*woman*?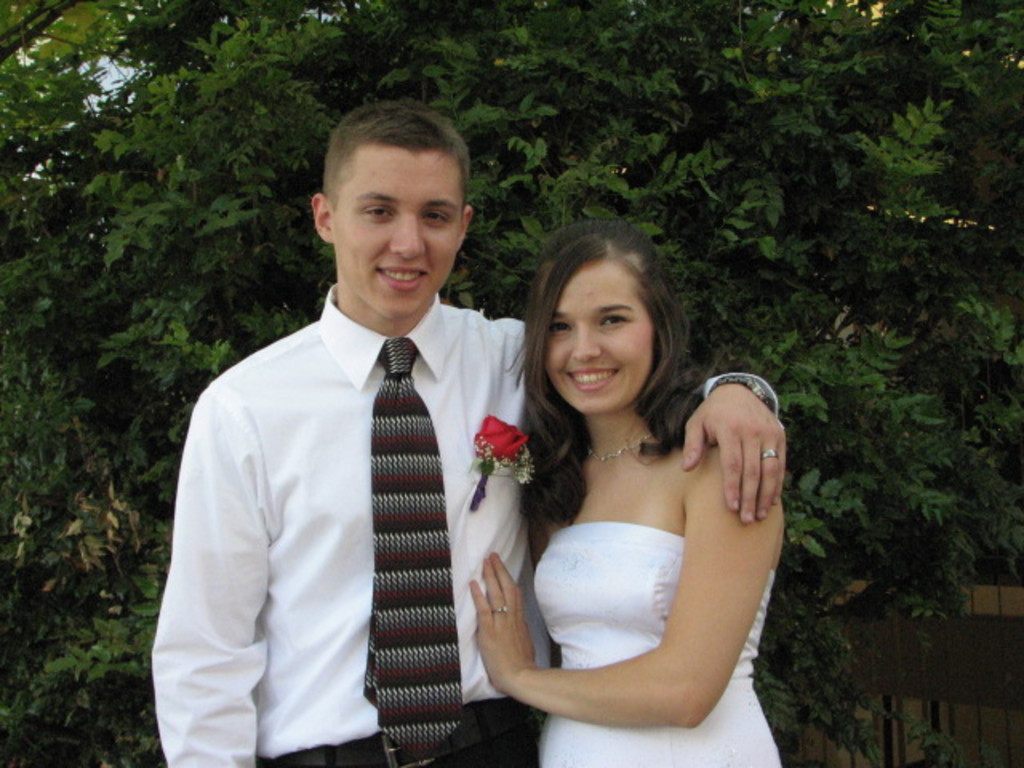
(474, 216, 790, 766)
